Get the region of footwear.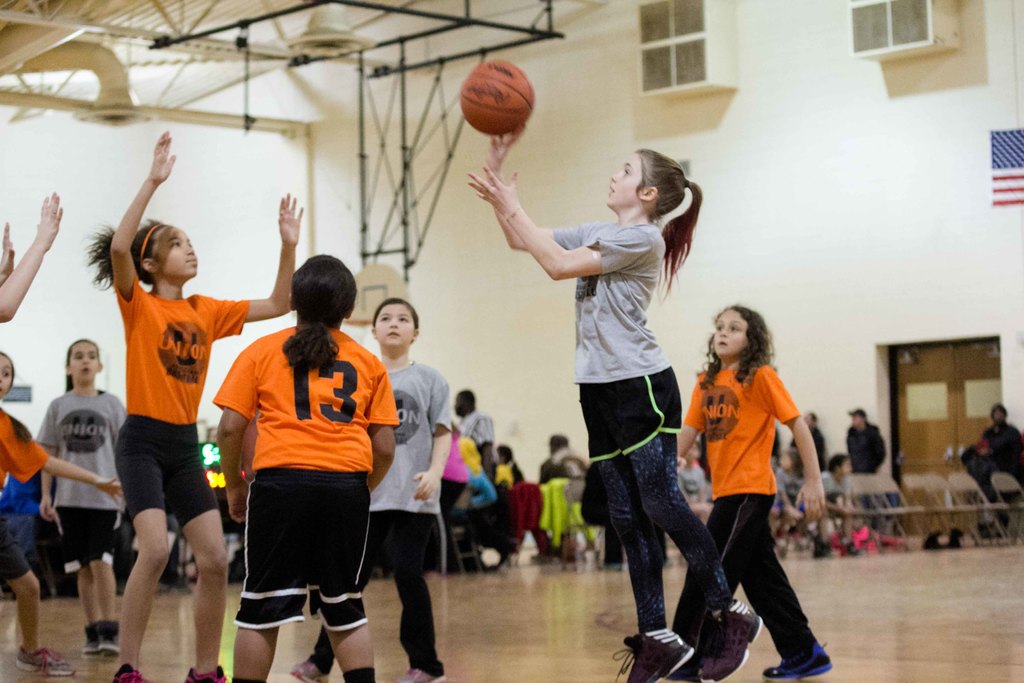
[left=286, top=657, right=335, bottom=682].
